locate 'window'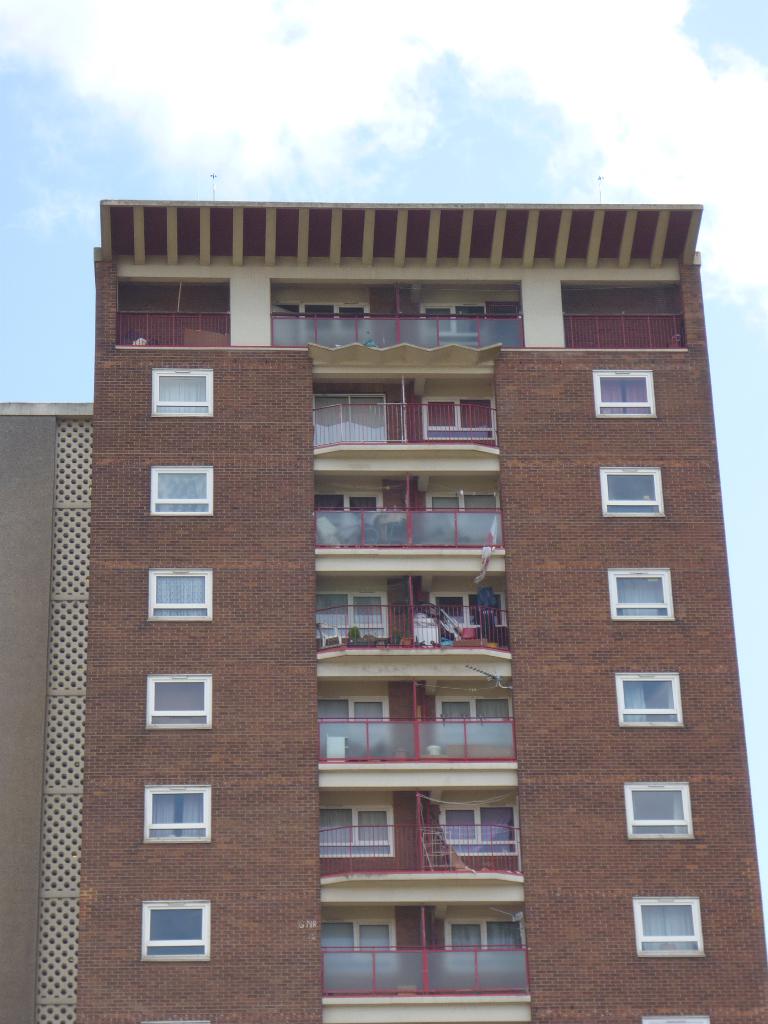
(150,367,216,421)
